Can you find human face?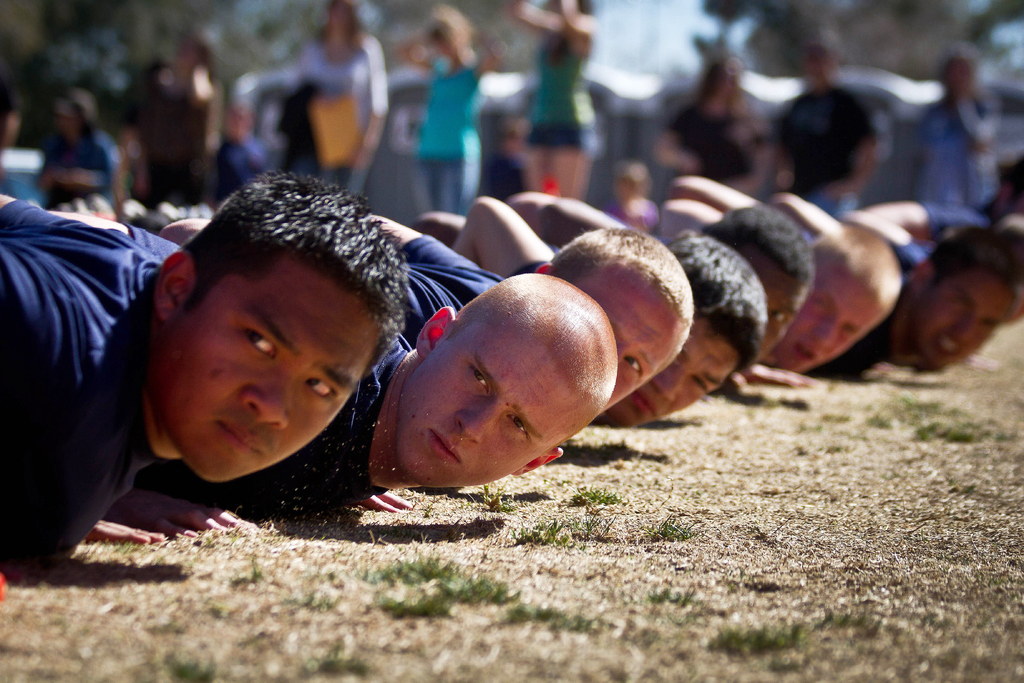
Yes, bounding box: crop(785, 250, 884, 364).
